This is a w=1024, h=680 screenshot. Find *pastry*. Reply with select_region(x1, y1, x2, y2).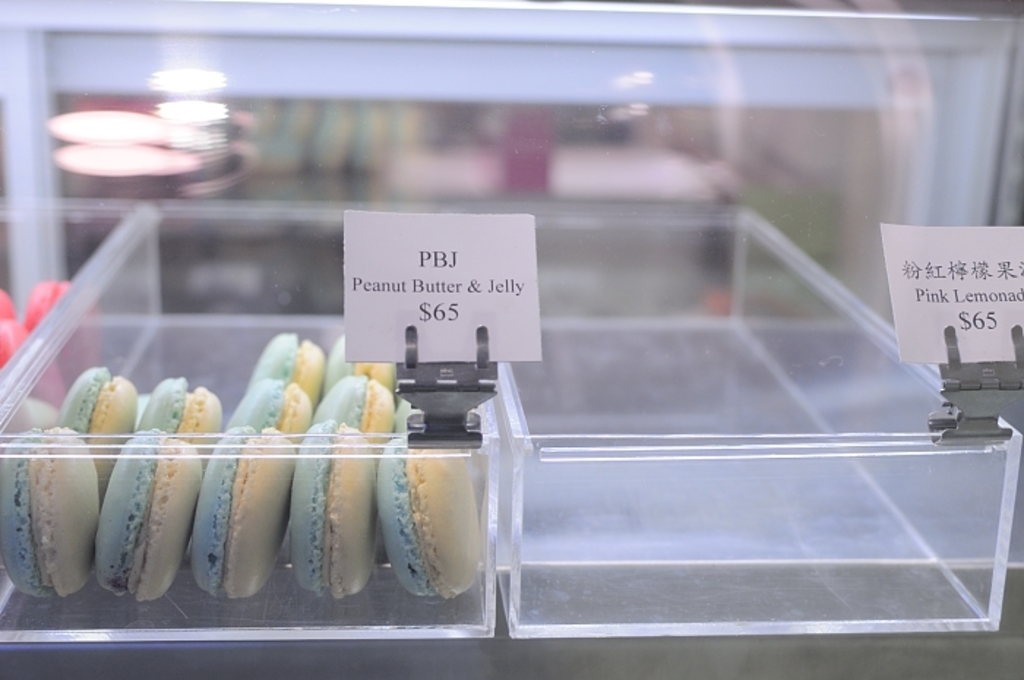
select_region(57, 360, 135, 471).
